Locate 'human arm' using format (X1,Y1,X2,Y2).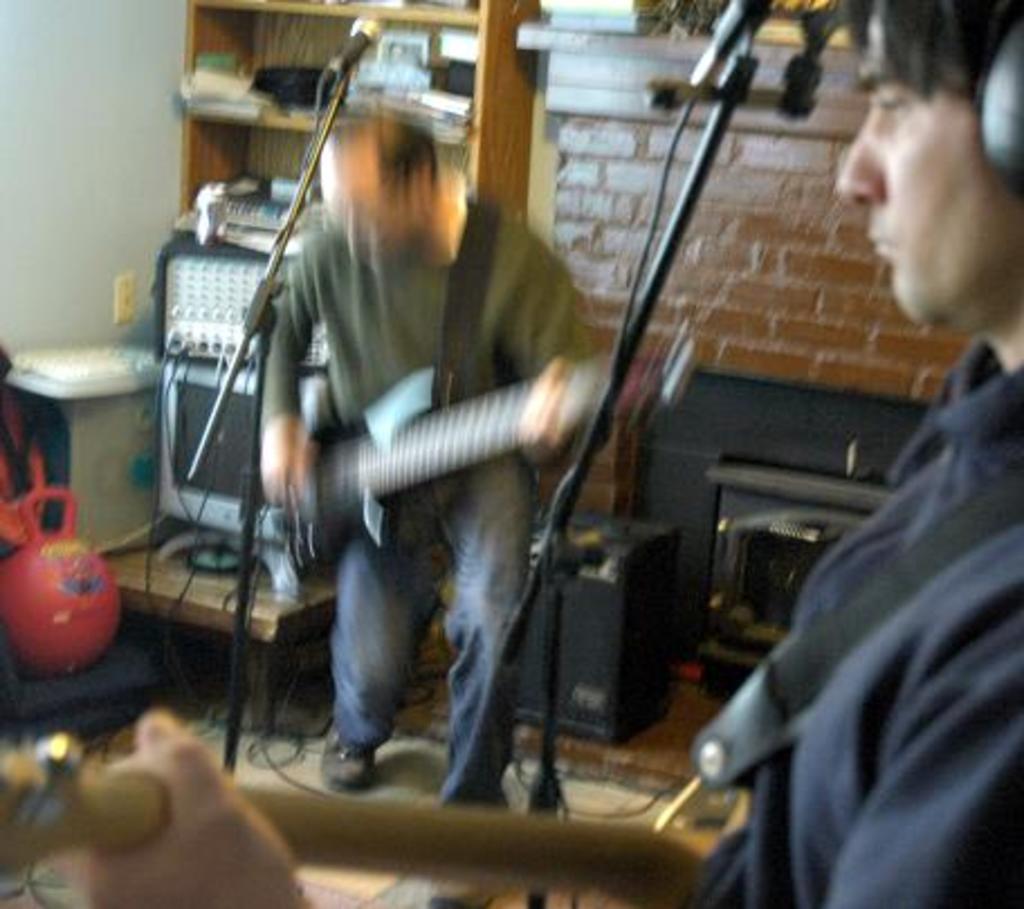
(56,709,314,907).
